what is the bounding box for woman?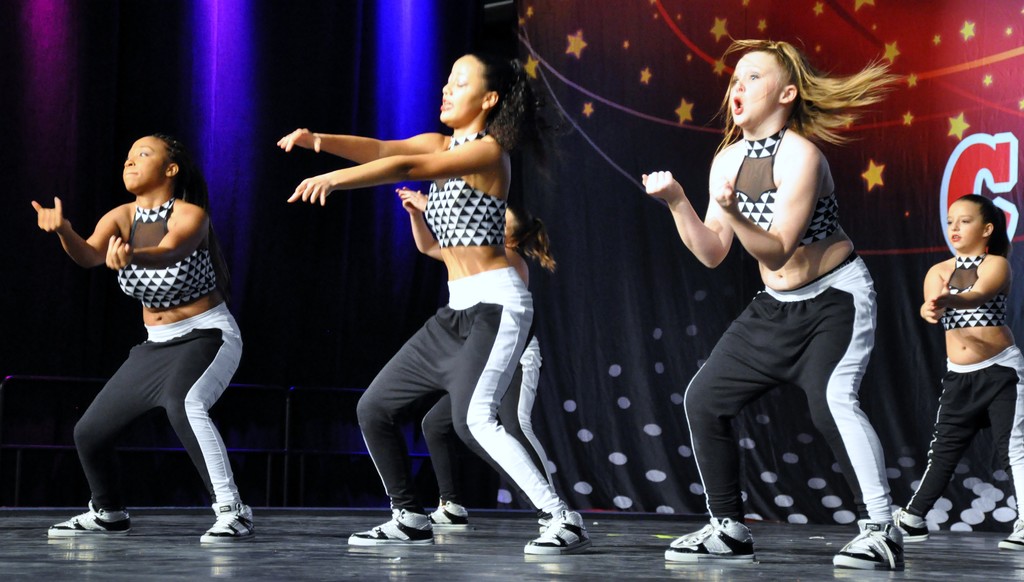
[892, 198, 1023, 546].
